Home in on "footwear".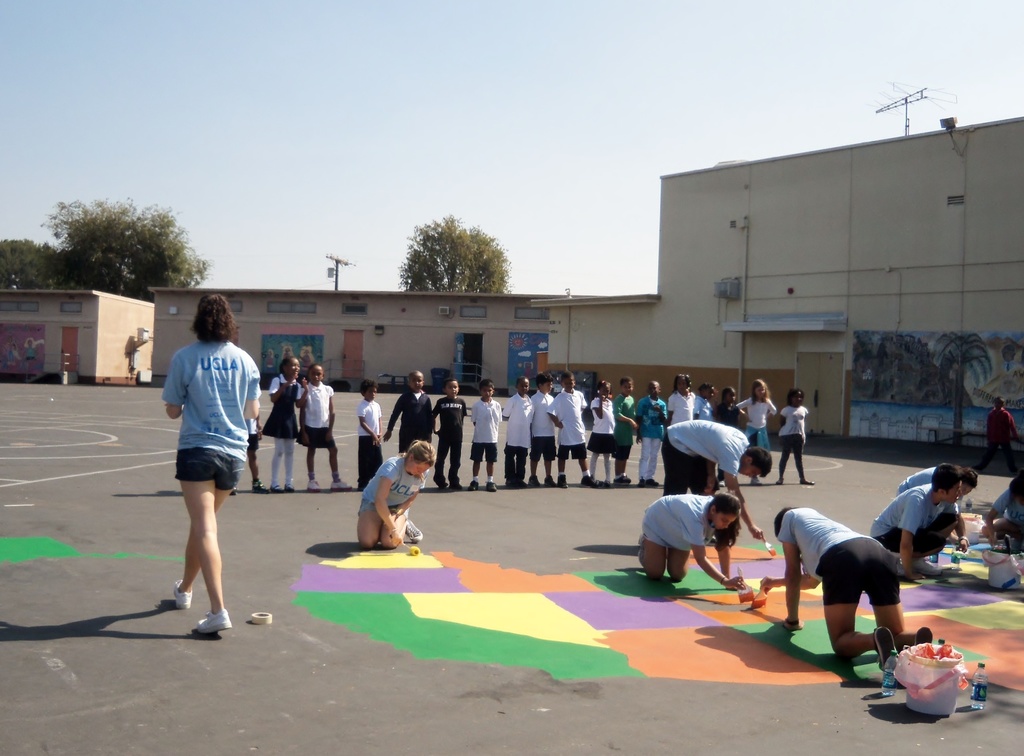
Homed in at <region>612, 470, 627, 484</region>.
